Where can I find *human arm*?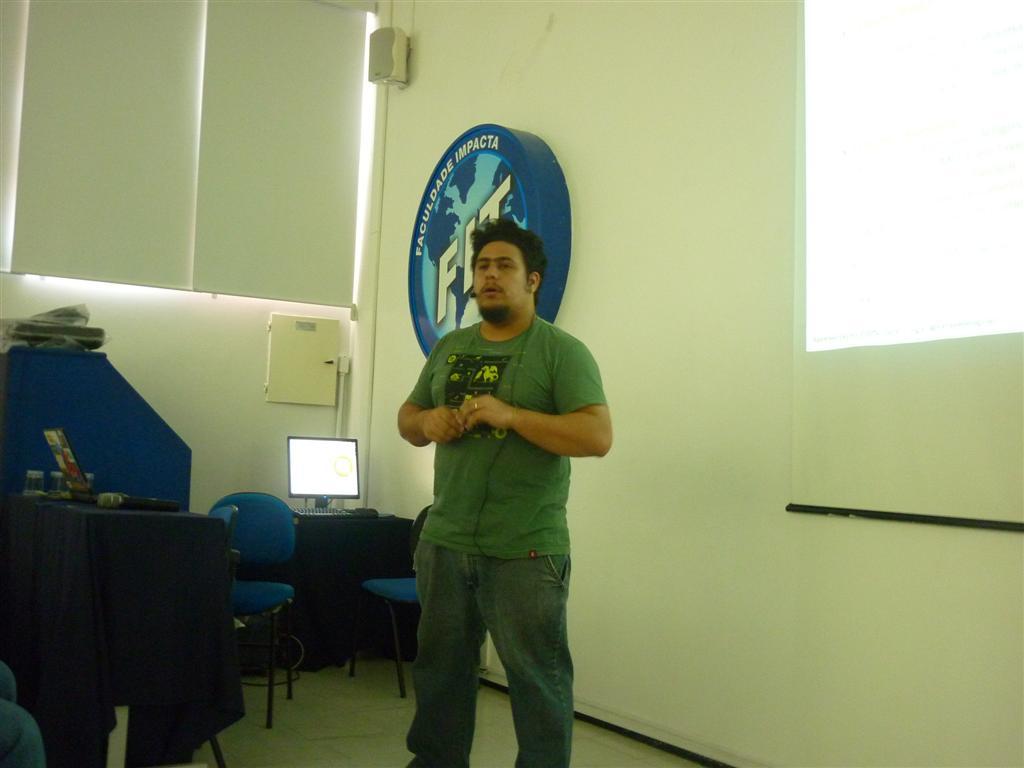
You can find it at {"x1": 459, "y1": 350, "x2": 610, "y2": 458}.
